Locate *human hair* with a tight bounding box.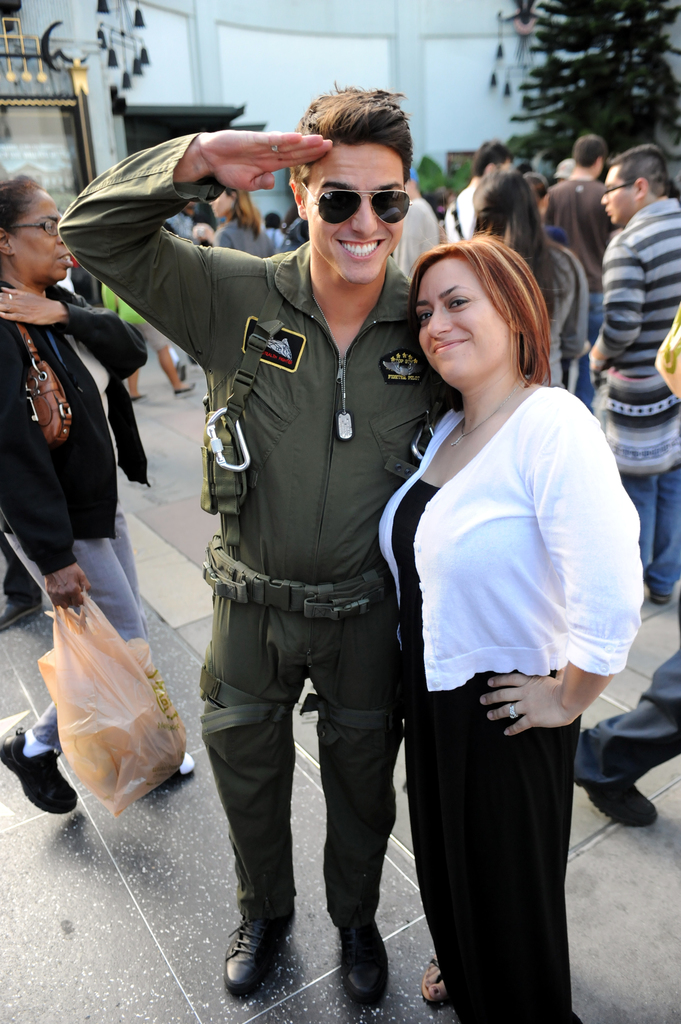
box(412, 236, 549, 390).
